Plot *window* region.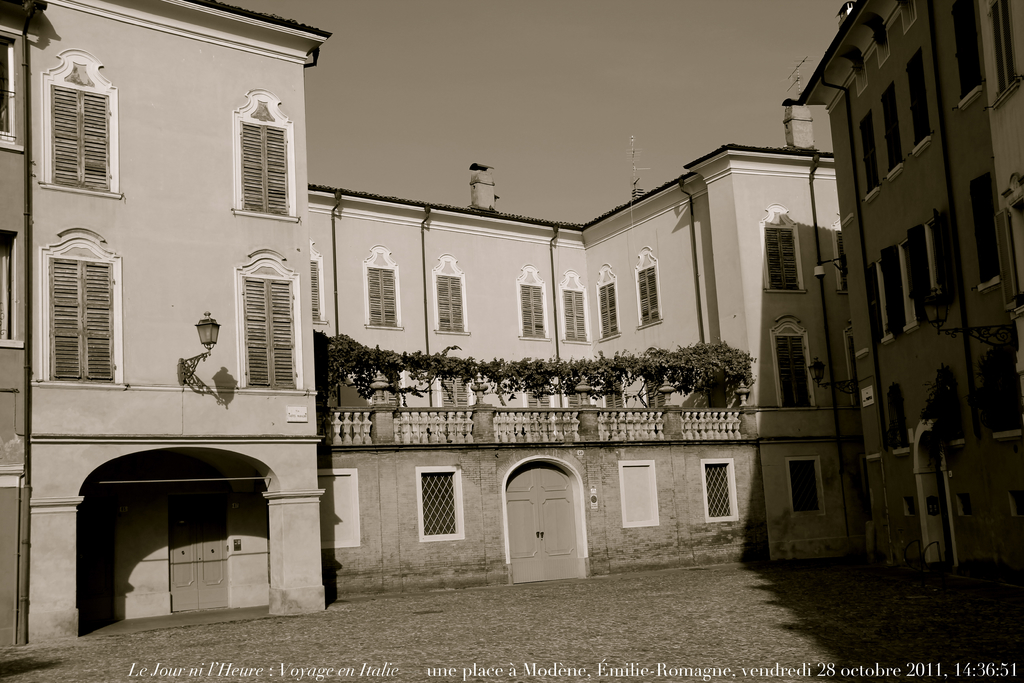
Plotted at [left=886, top=383, right=911, bottom=448].
